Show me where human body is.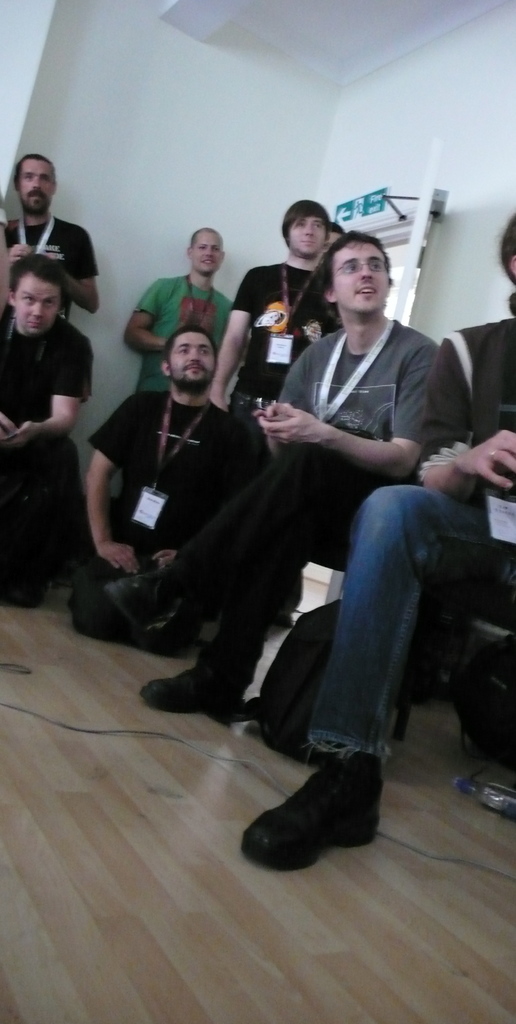
human body is at [x1=0, y1=316, x2=90, y2=608].
